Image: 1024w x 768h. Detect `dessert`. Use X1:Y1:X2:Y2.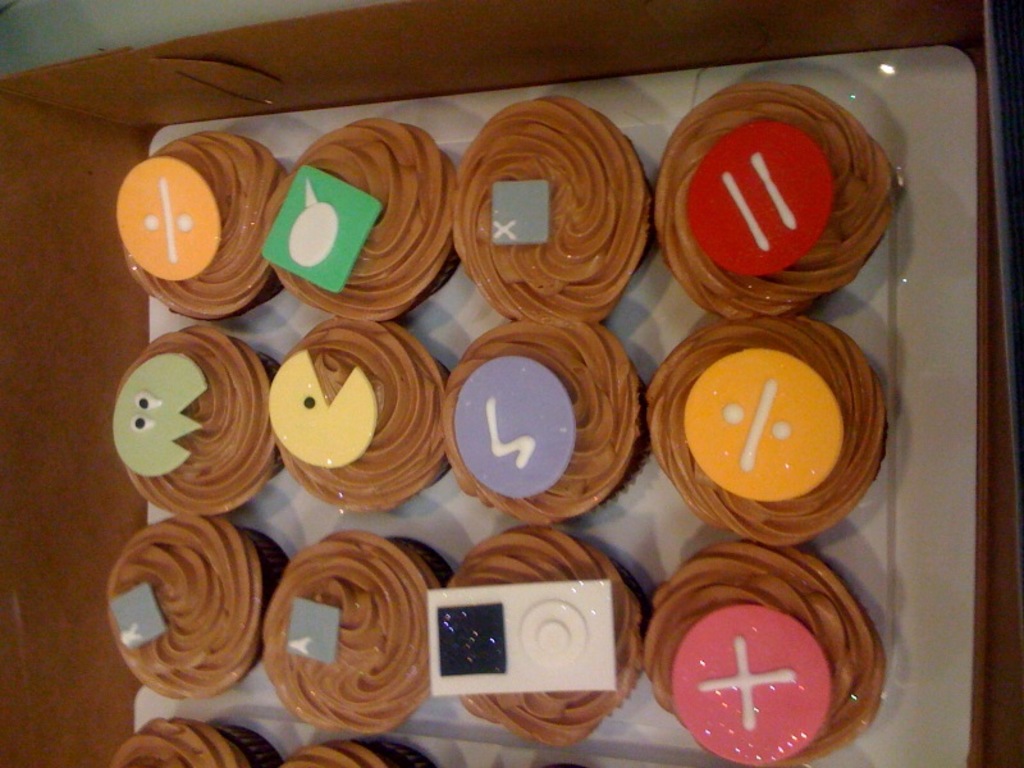
429:317:649:532.
